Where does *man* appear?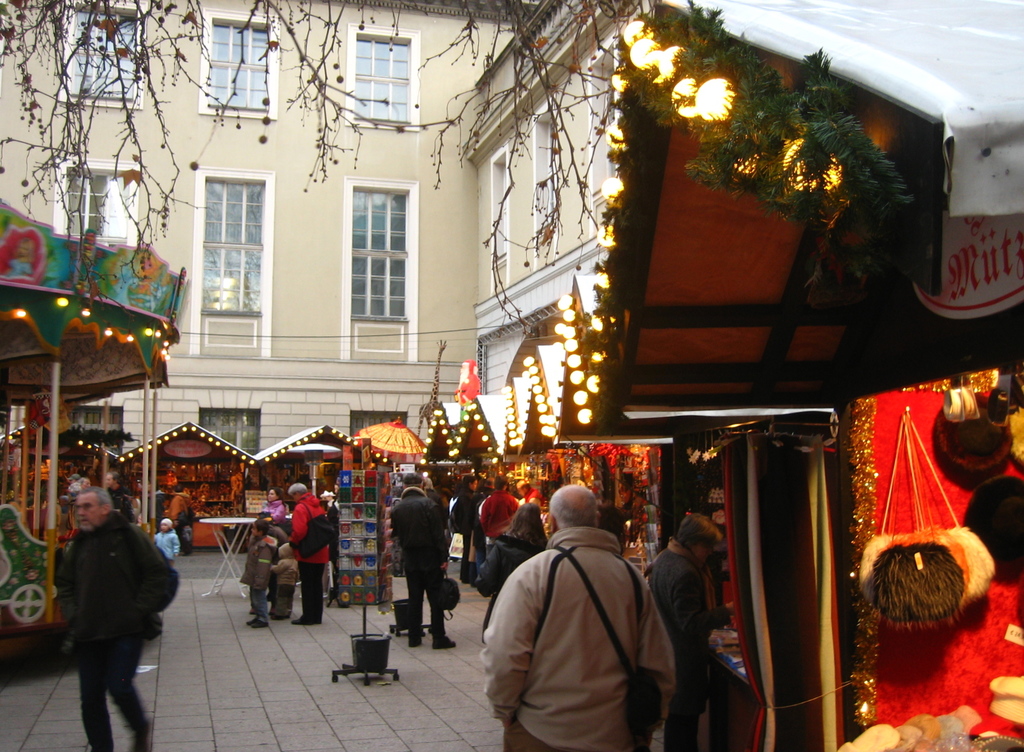
Appears at bbox(456, 476, 485, 582).
